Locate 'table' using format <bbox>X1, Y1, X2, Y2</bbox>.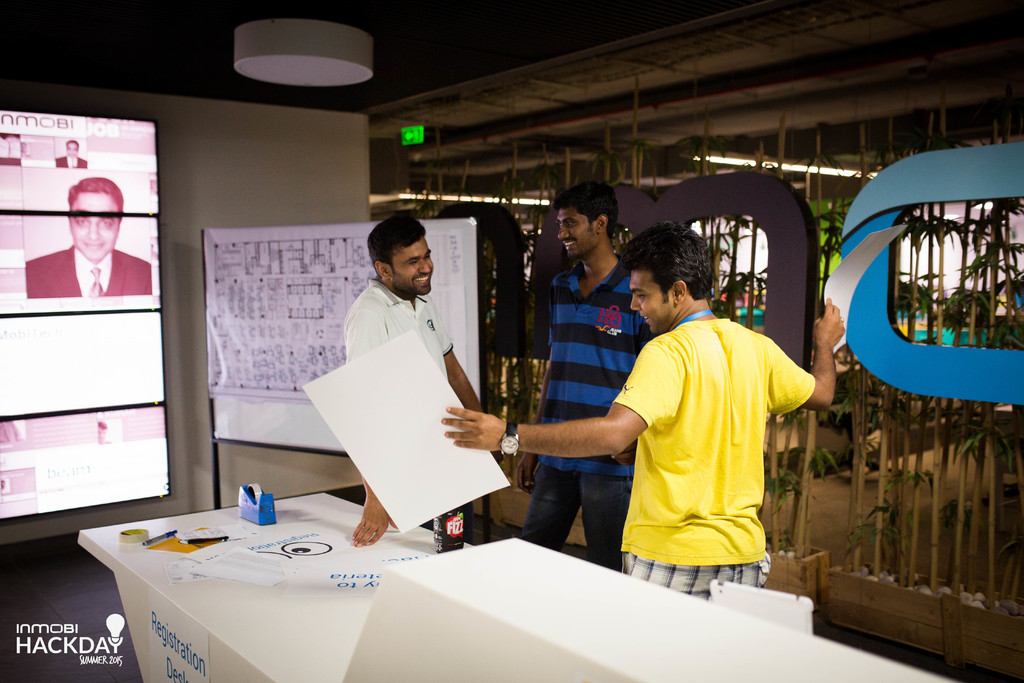
<bbox>66, 479, 486, 682</bbox>.
